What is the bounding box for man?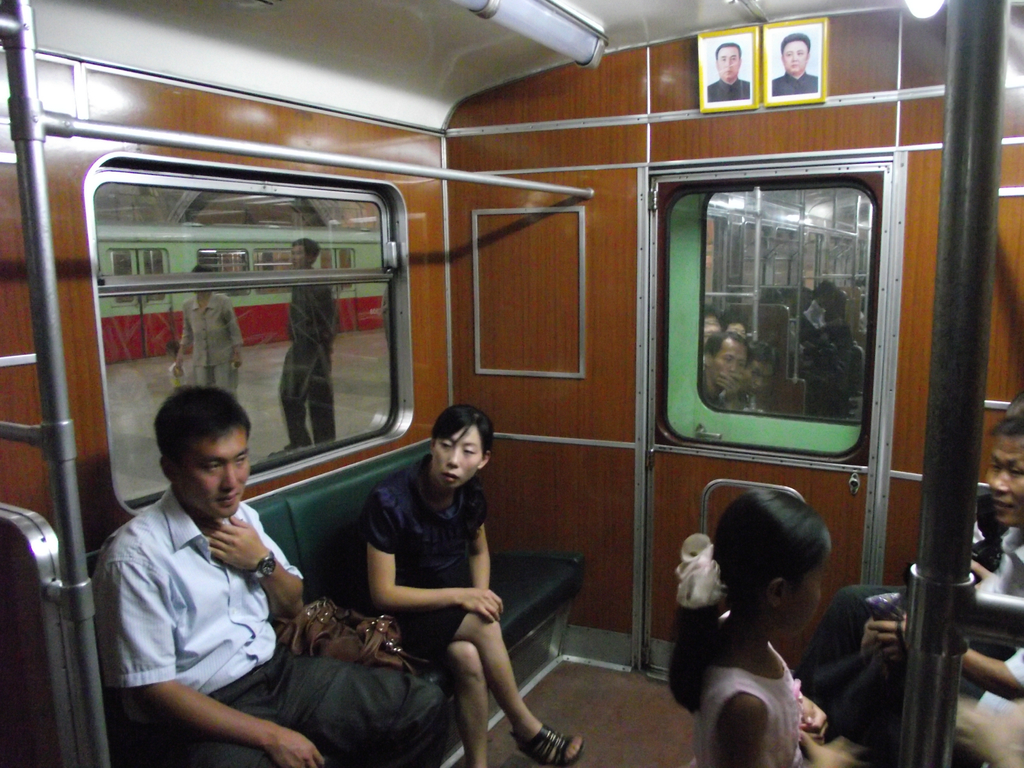
bbox=[705, 45, 751, 104].
